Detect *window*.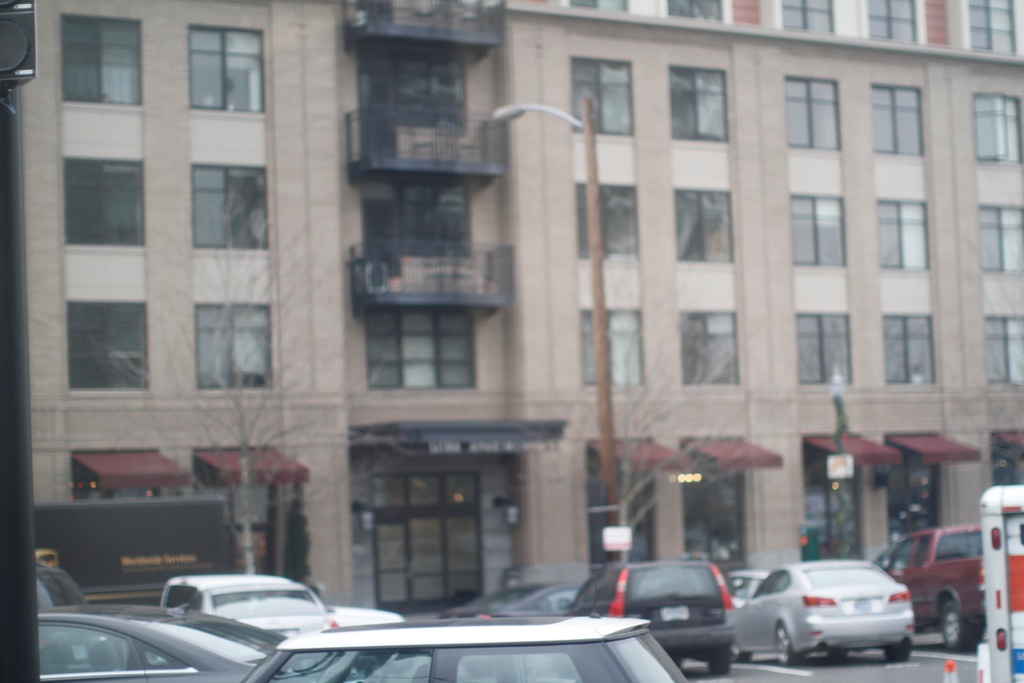
Detected at 880:315:939:384.
